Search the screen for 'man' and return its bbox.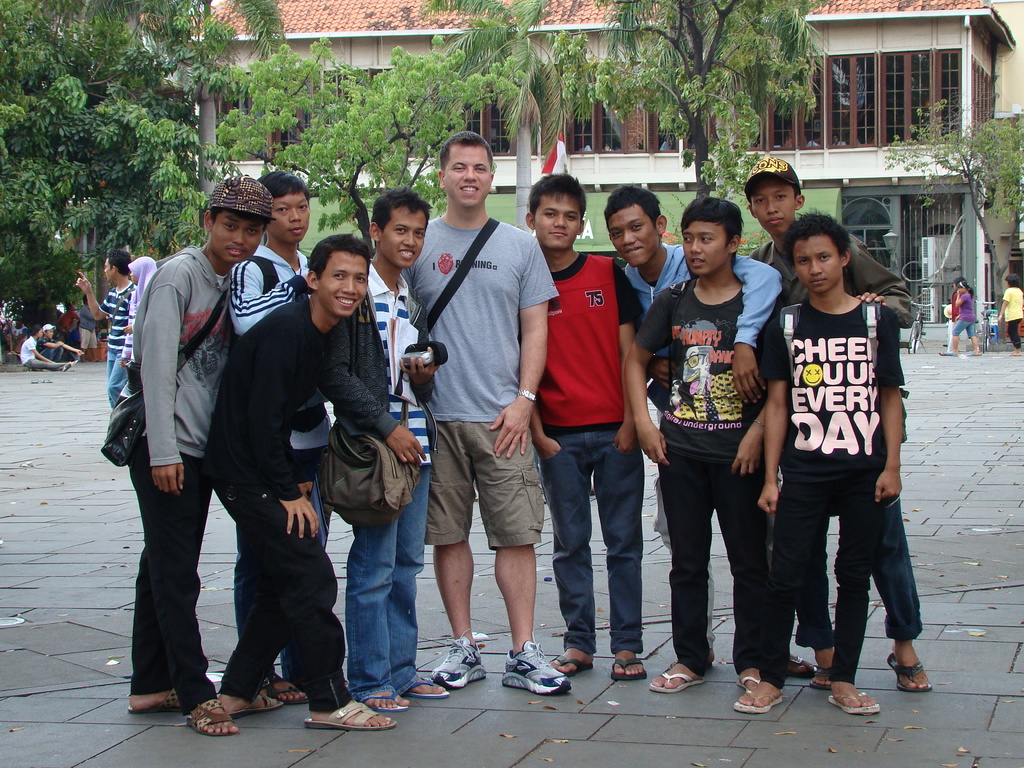
Found: region(397, 134, 552, 685).
